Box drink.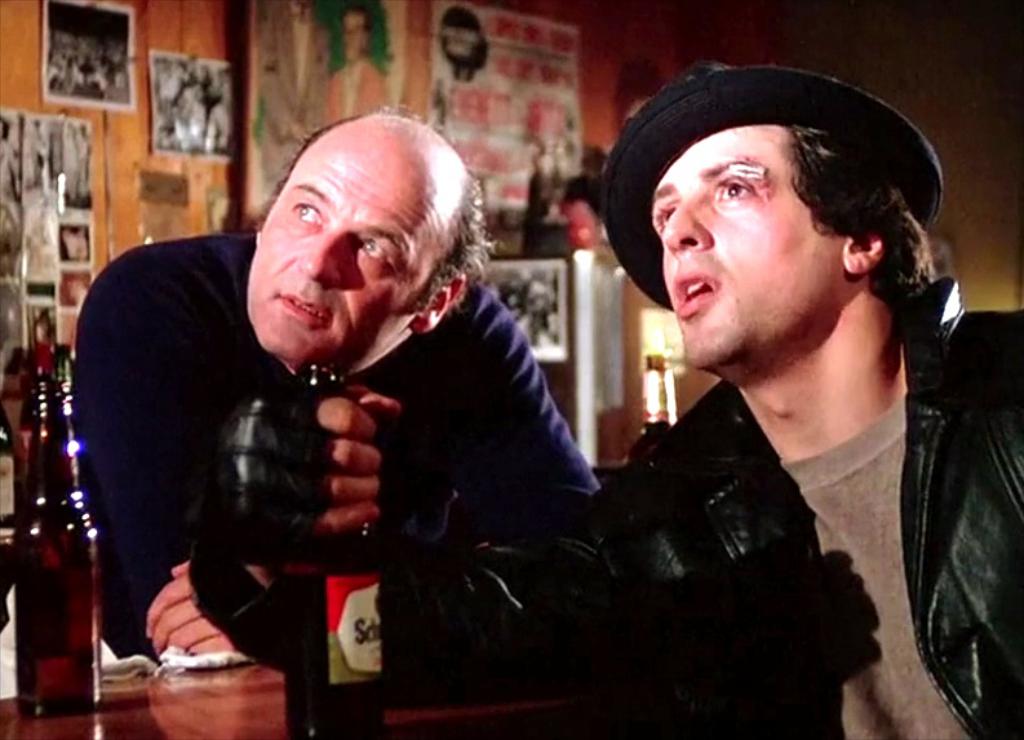
(26,387,123,710).
